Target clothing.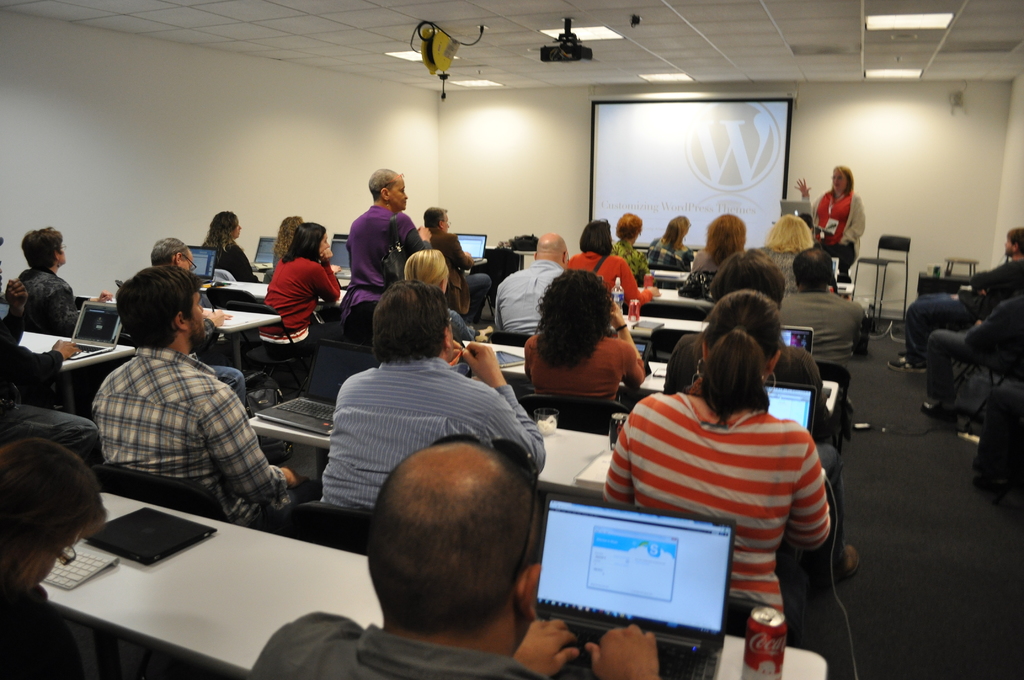
Target region: (902,228,1023,358).
